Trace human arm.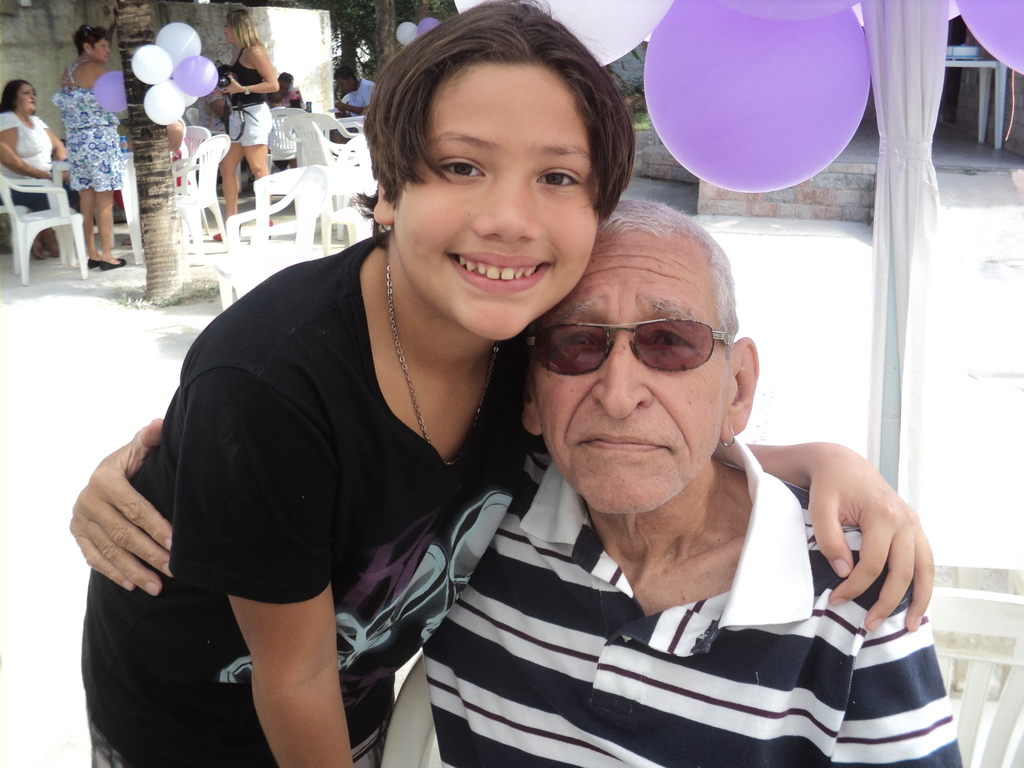
Traced to 90,60,127,110.
